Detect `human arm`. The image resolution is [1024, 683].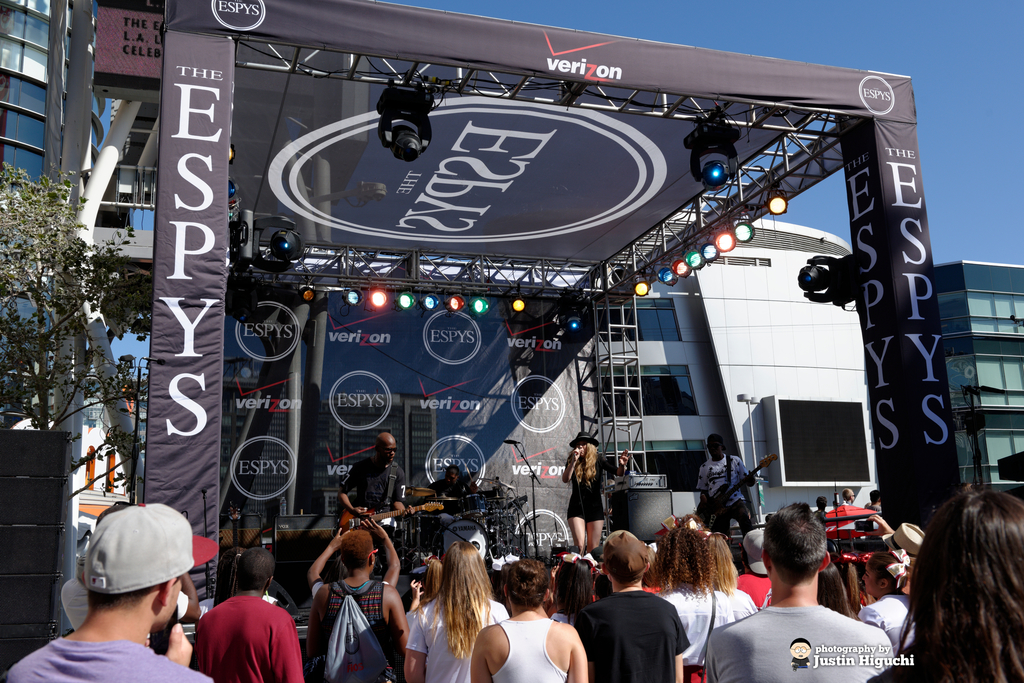
box=[308, 524, 352, 602].
